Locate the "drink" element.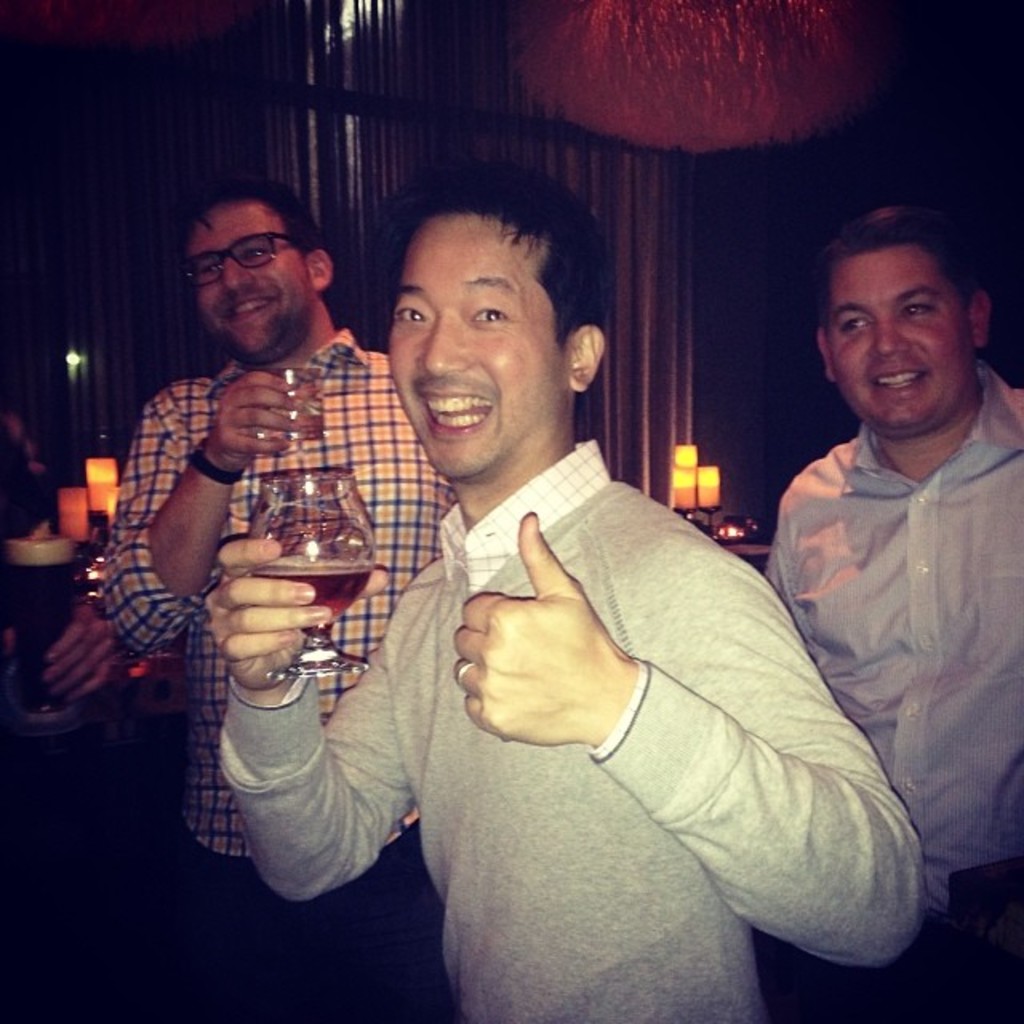
Element bbox: [left=270, top=413, right=323, bottom=432].
